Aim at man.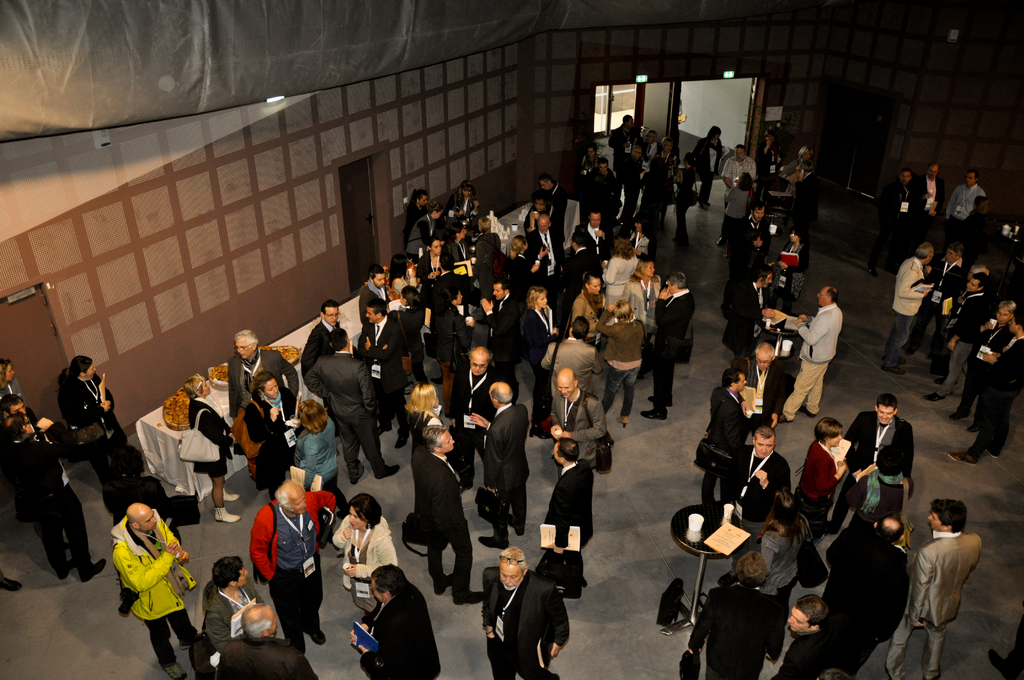
Aimed at bbox=[0, 413, 108, 584].
